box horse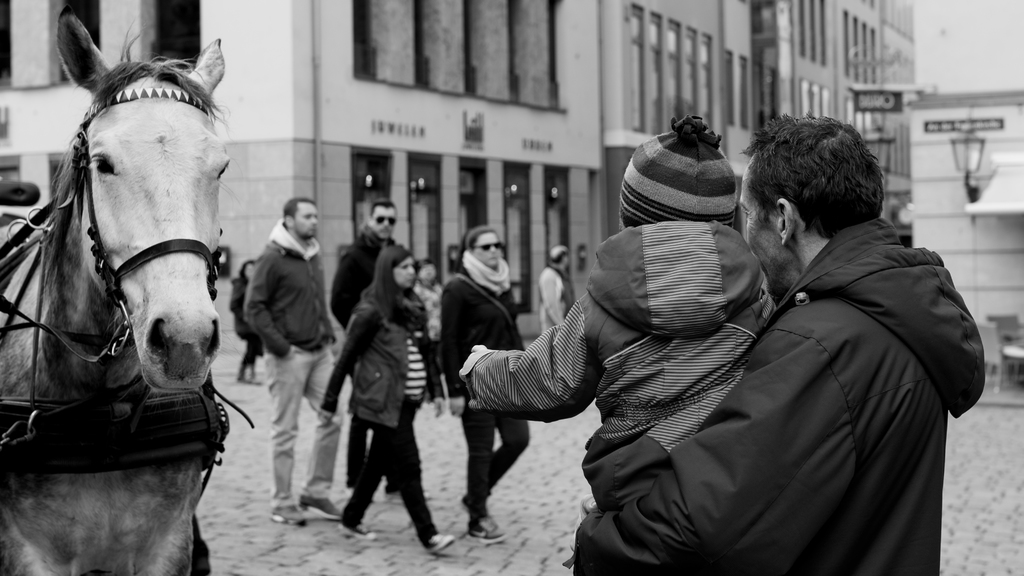
<box>0,8,231,575</box>
